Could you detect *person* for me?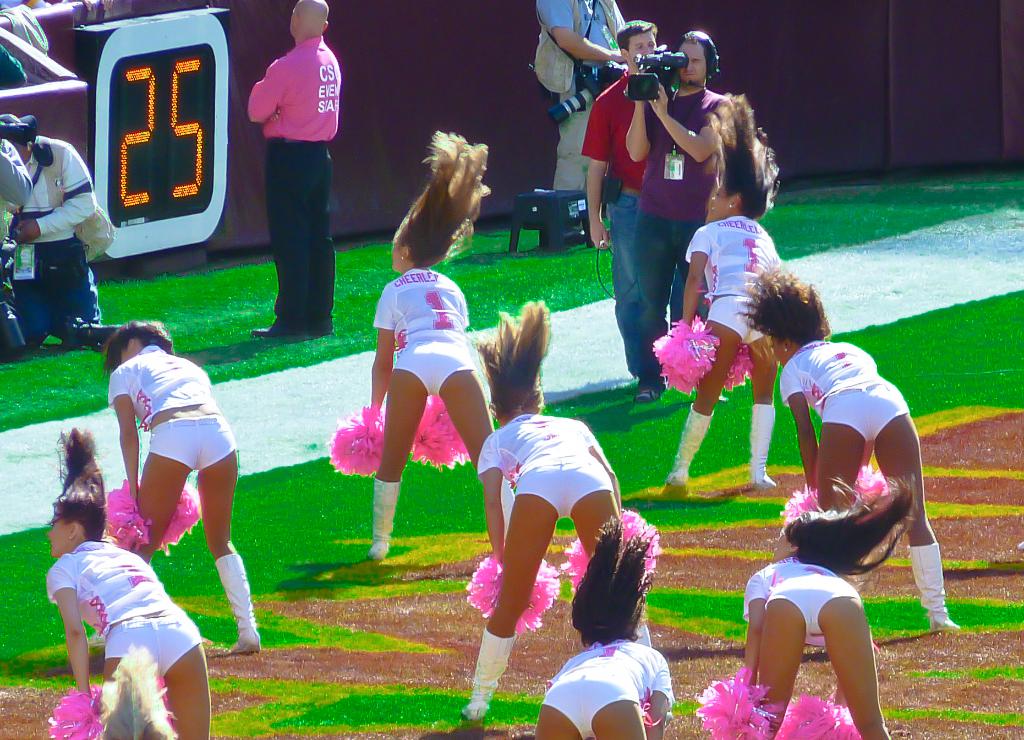
Detection result: <region>444, 299, 623, 739</region>.
